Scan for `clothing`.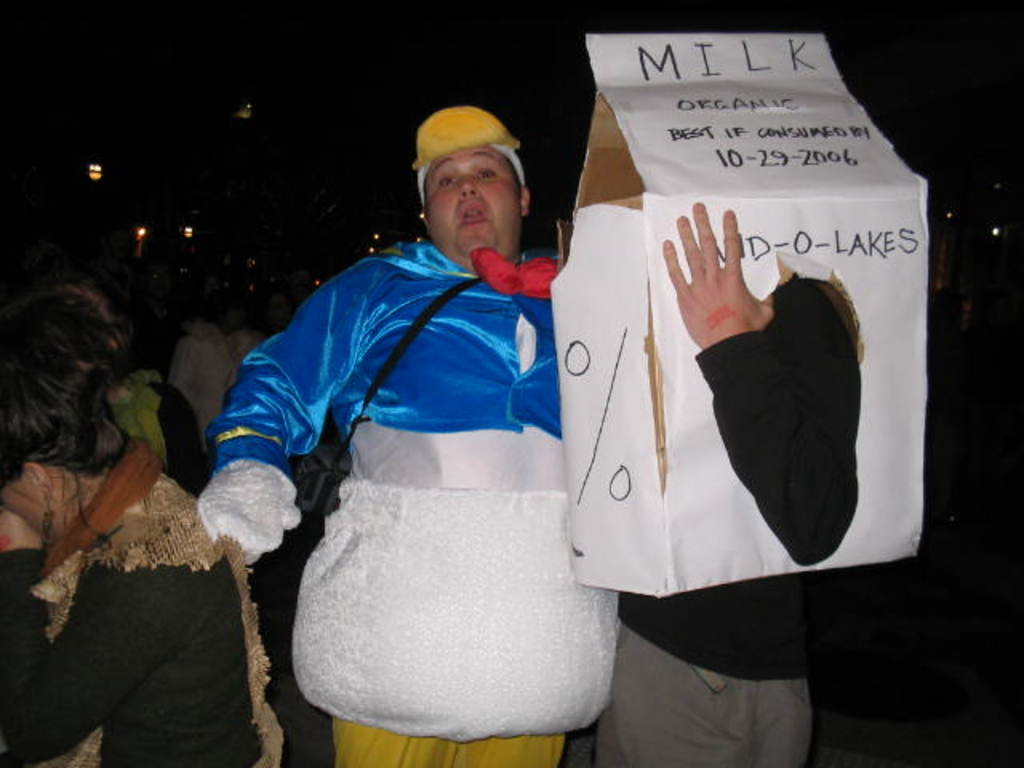
Scan result: <box>230,323,256,373</box>.
